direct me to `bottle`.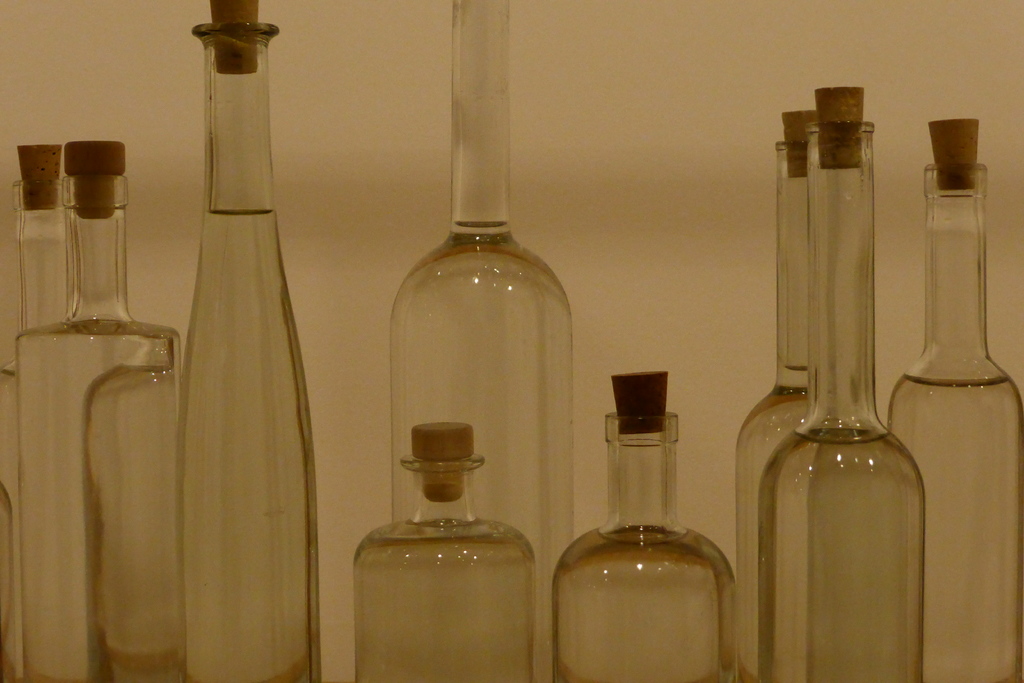
Direction: x1=14 y1=138 x2=180 y2=682.
